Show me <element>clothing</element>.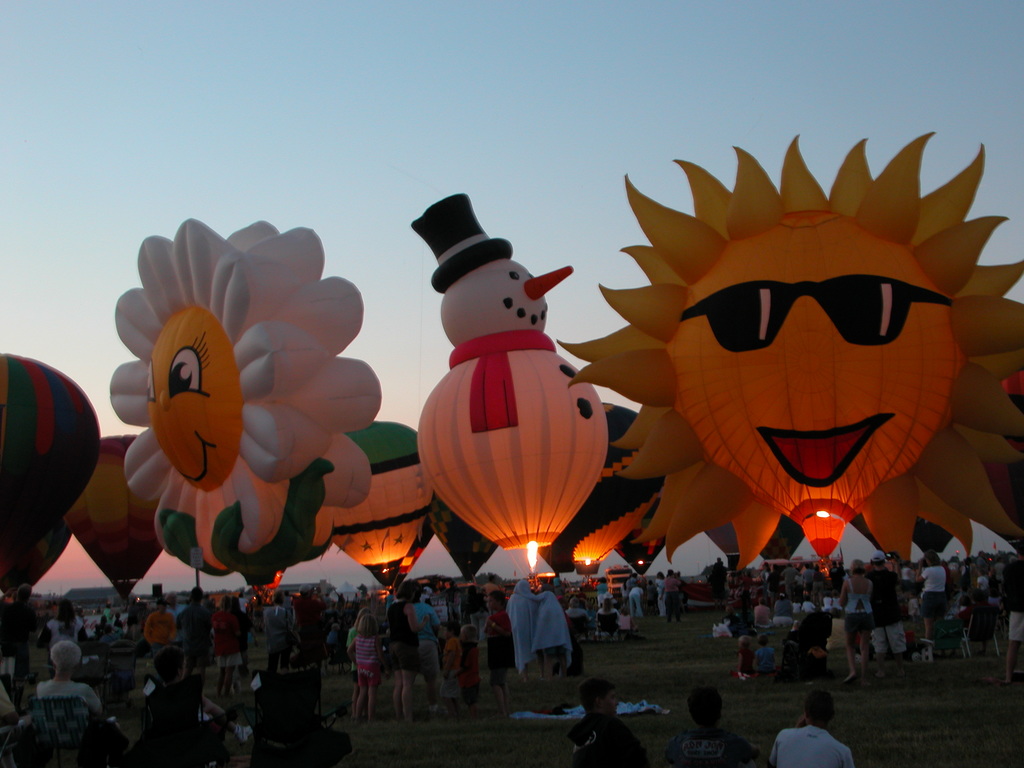
<element>clothing</element> is here: 440,637,463,699.
